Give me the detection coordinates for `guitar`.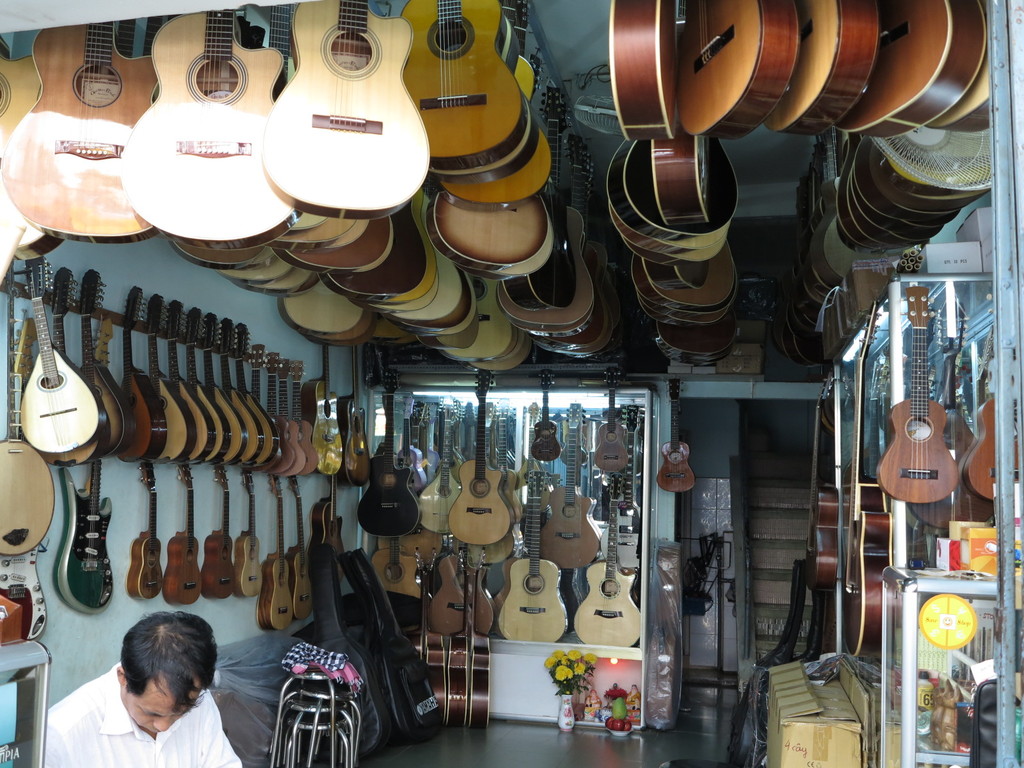
[left=166, top=302, right=210, bottom=468].
